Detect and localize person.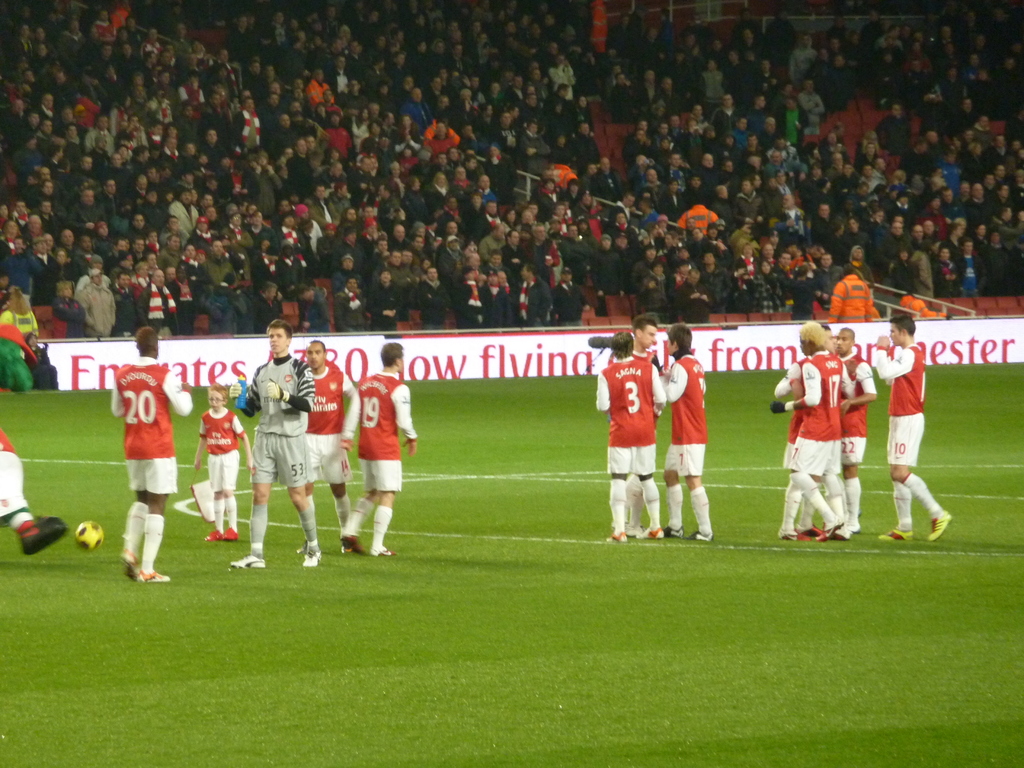
Localized at pyautogui.locateOnScreen(339, 342, 418, 555).
